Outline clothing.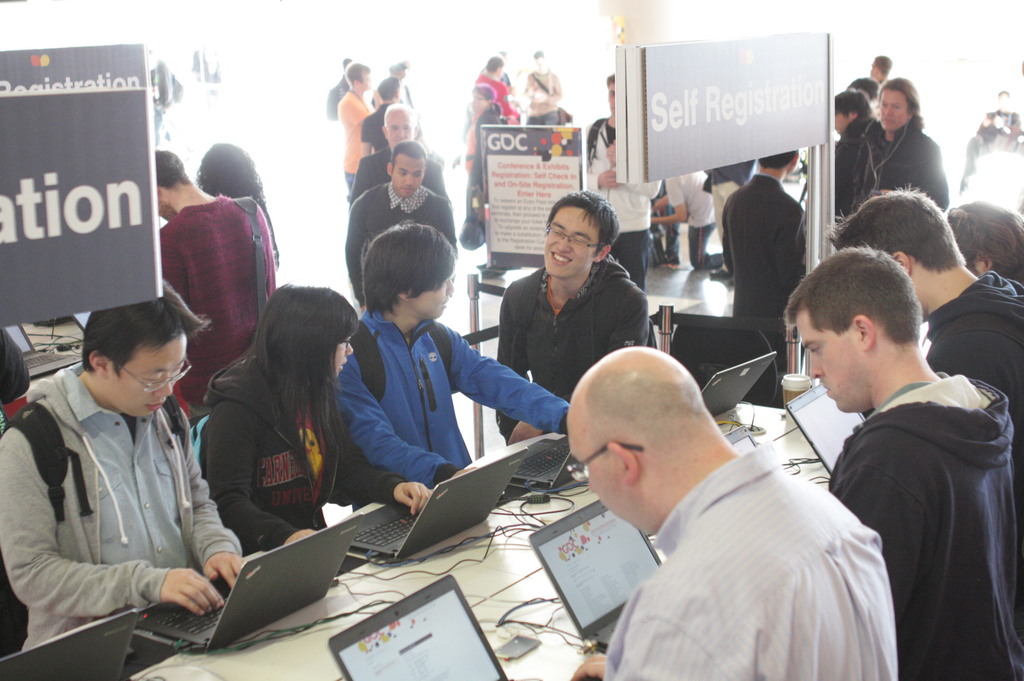
Outline: <bbox>339, 87, 369, 186</bbox>.
